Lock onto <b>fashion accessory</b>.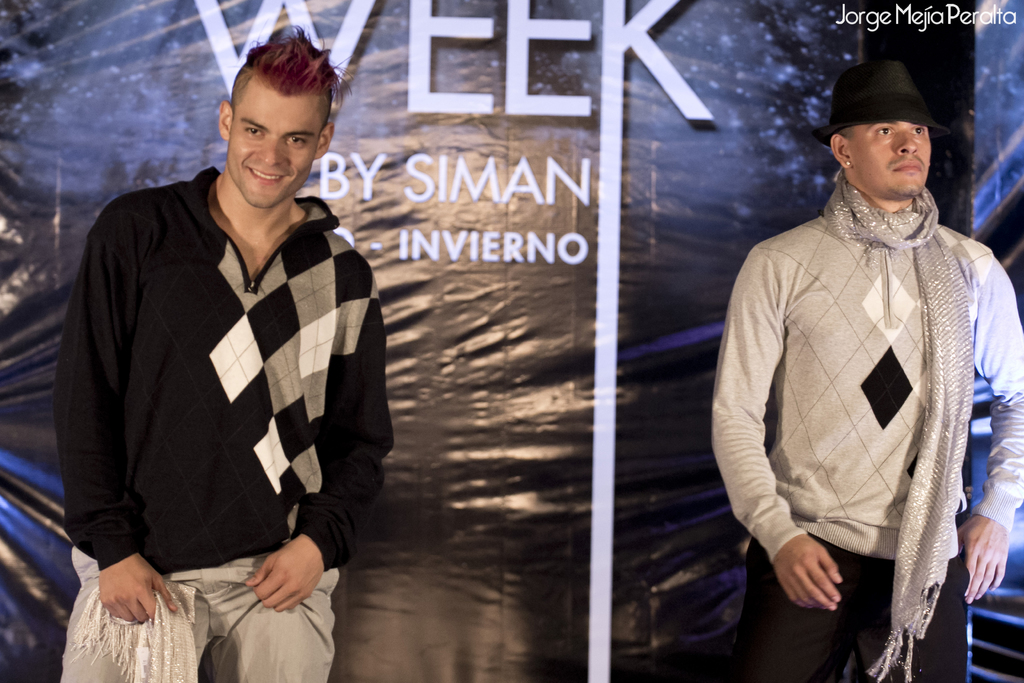
Locked: select_region(68, 580, 199, 682).
